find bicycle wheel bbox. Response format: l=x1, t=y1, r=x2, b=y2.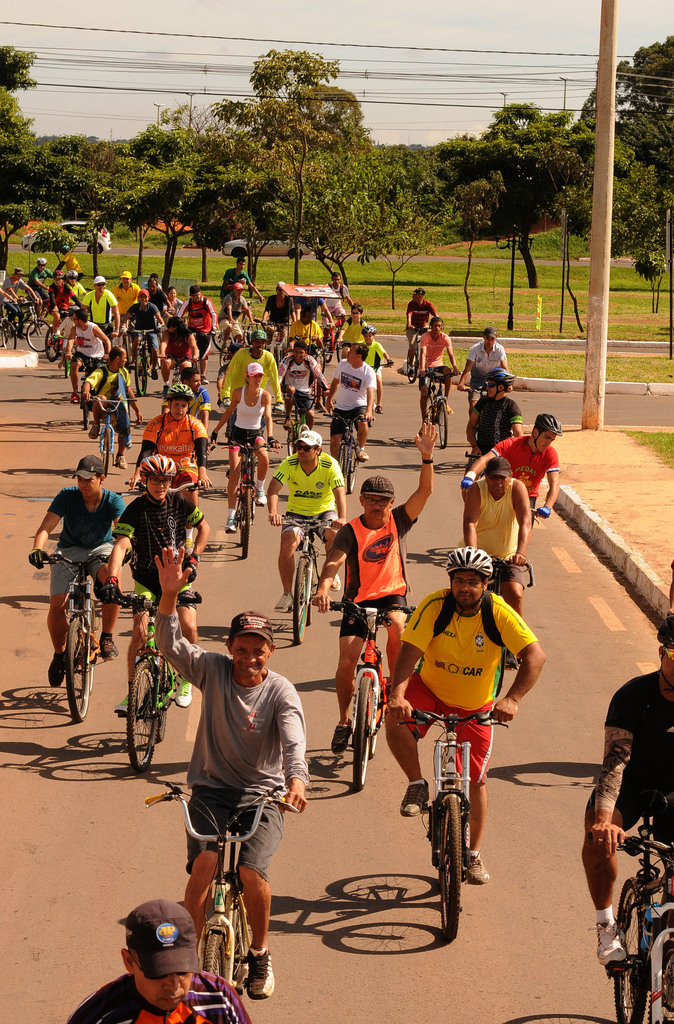
l=122, t=335, r=132, b=372.
